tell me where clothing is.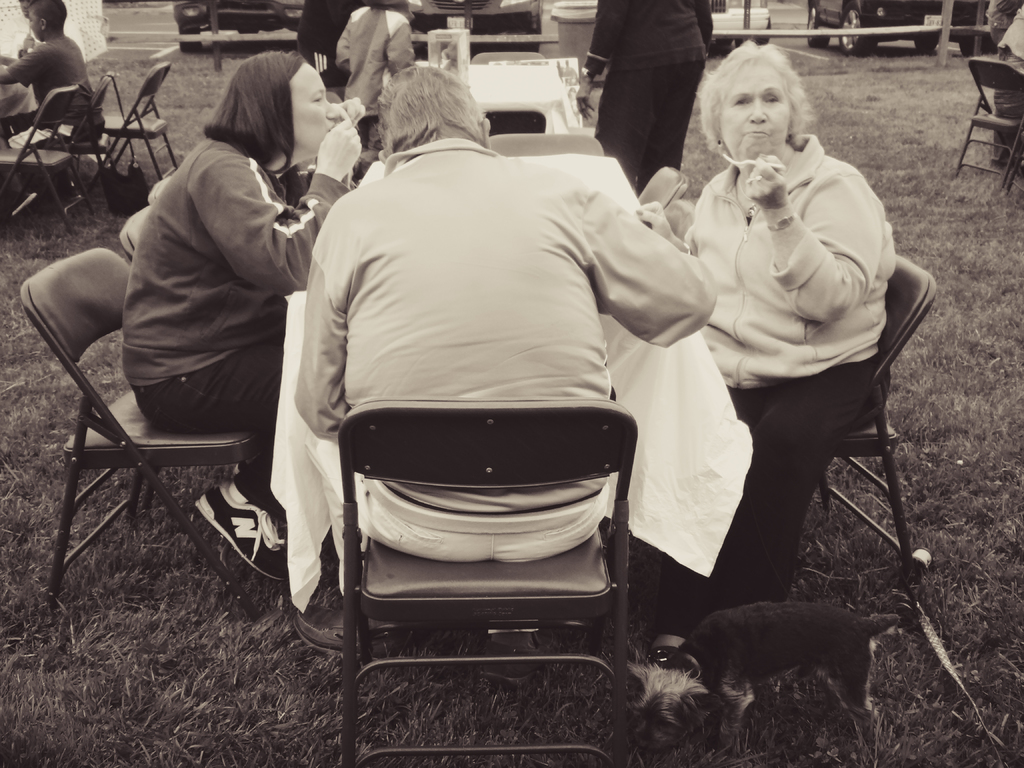
clothing is at box(336, 3, 417, 152).
